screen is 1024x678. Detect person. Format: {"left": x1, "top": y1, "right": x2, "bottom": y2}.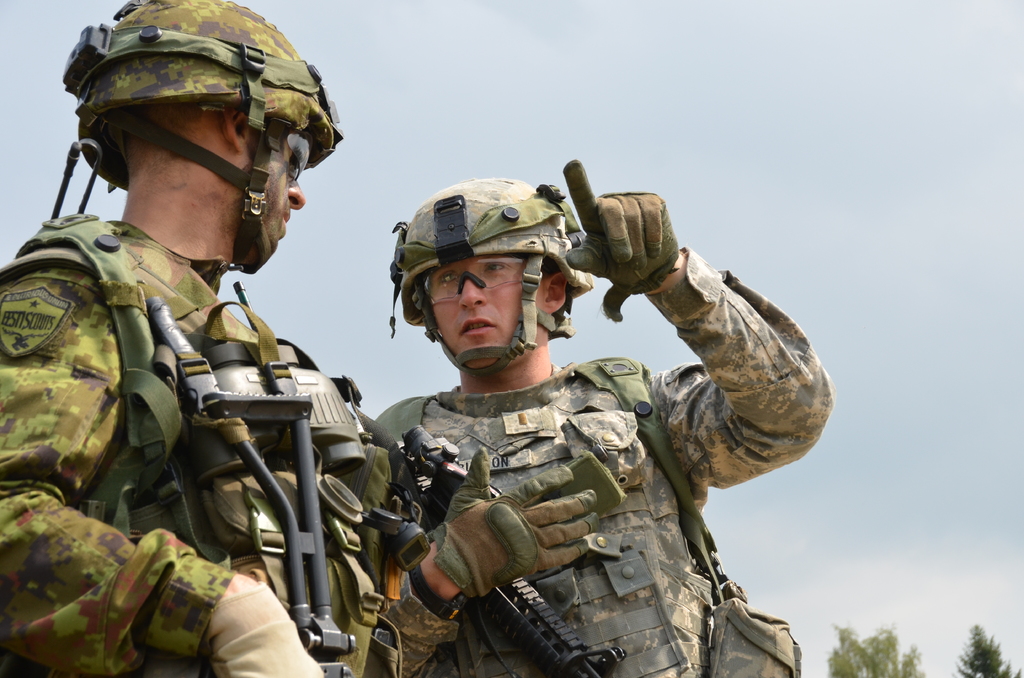
{"left": 0, "top": 0, "right": 413, "bottom": 677}.
